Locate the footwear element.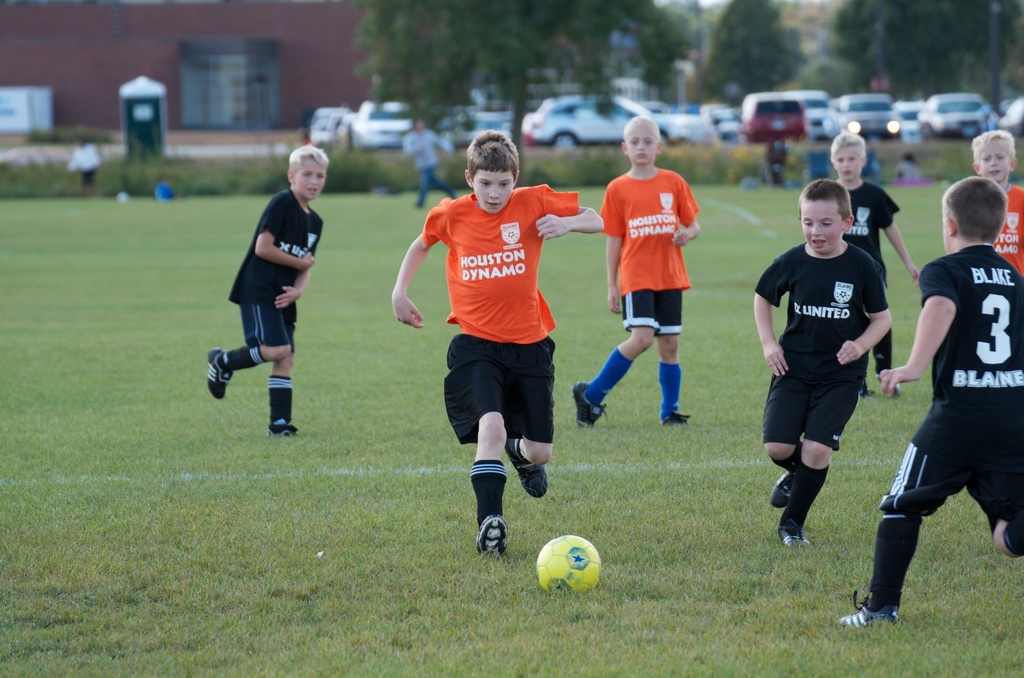
Element bbox: <box>767,476,793,511</box>.
